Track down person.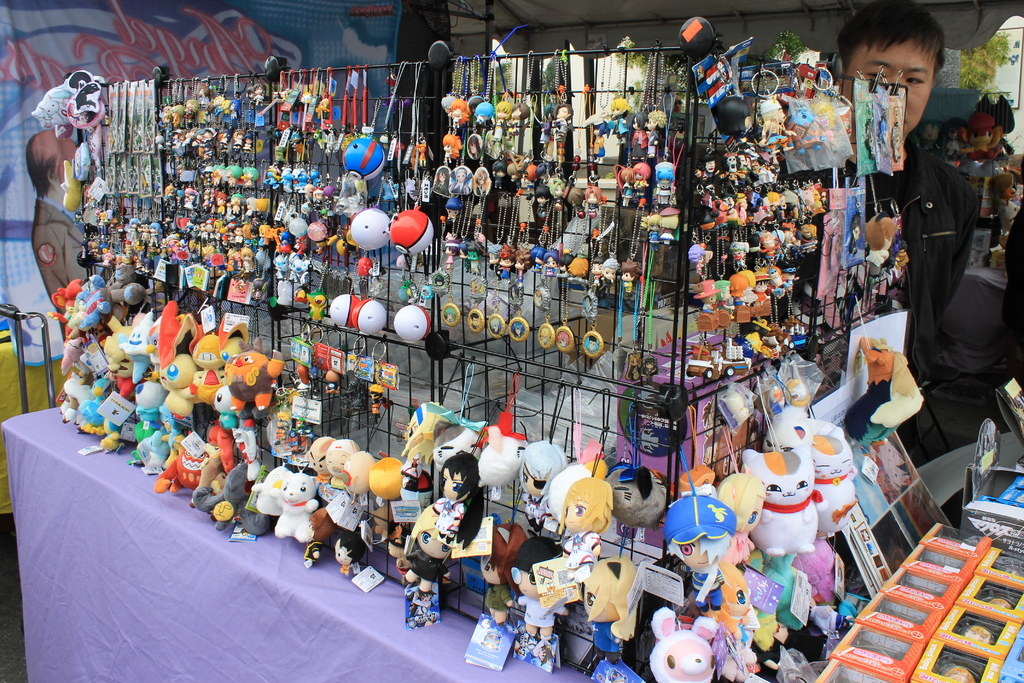
Tracked to (left=754, top=272, right=771, bottom=307).
